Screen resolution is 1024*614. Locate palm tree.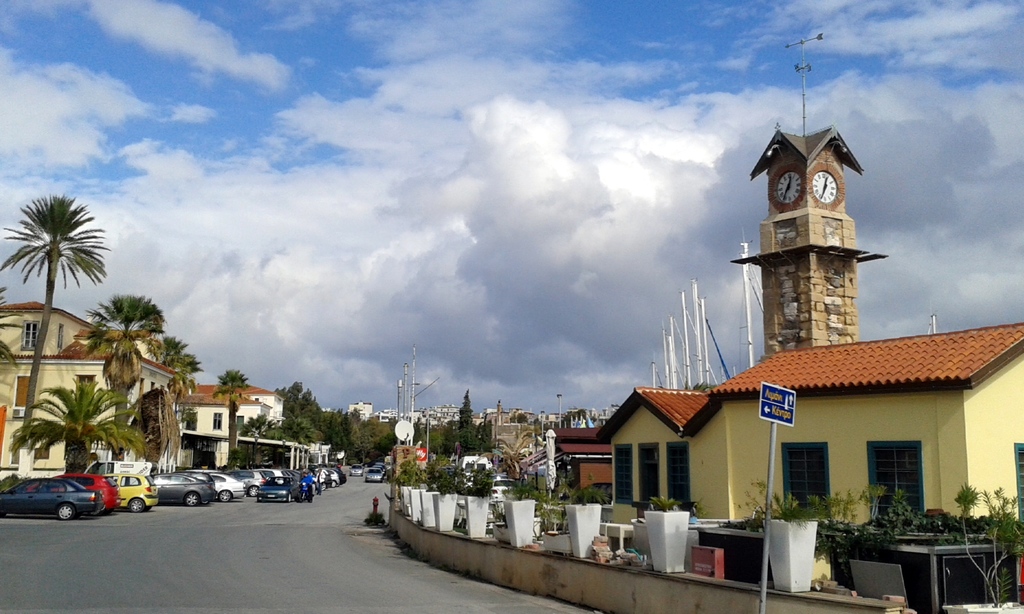
0 191 110 458.
